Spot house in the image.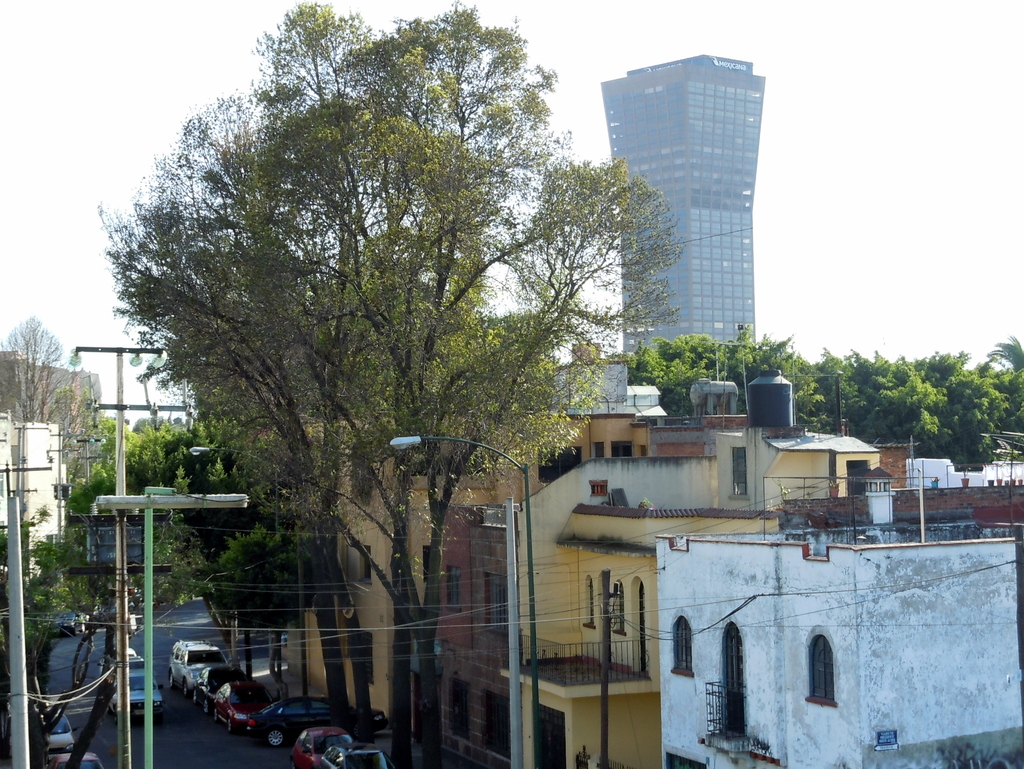
house found at {"x1": 657, "y1": 512, "x2": 1023, "y2": 768}.
